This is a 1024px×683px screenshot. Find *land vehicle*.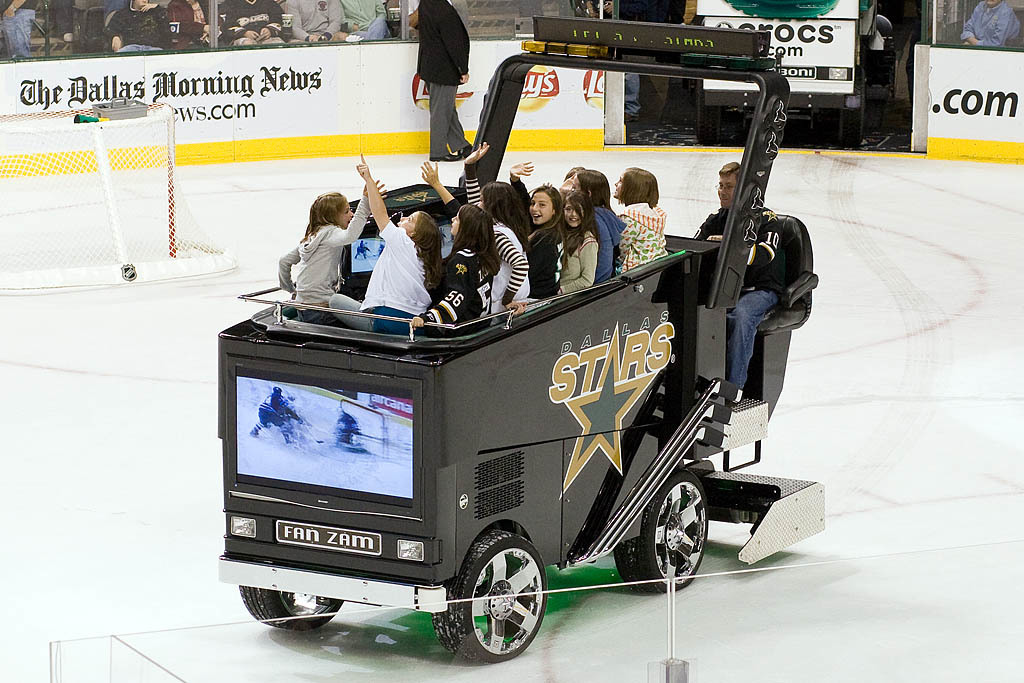
Bounding box: crop(253, 53, 833, 649).
